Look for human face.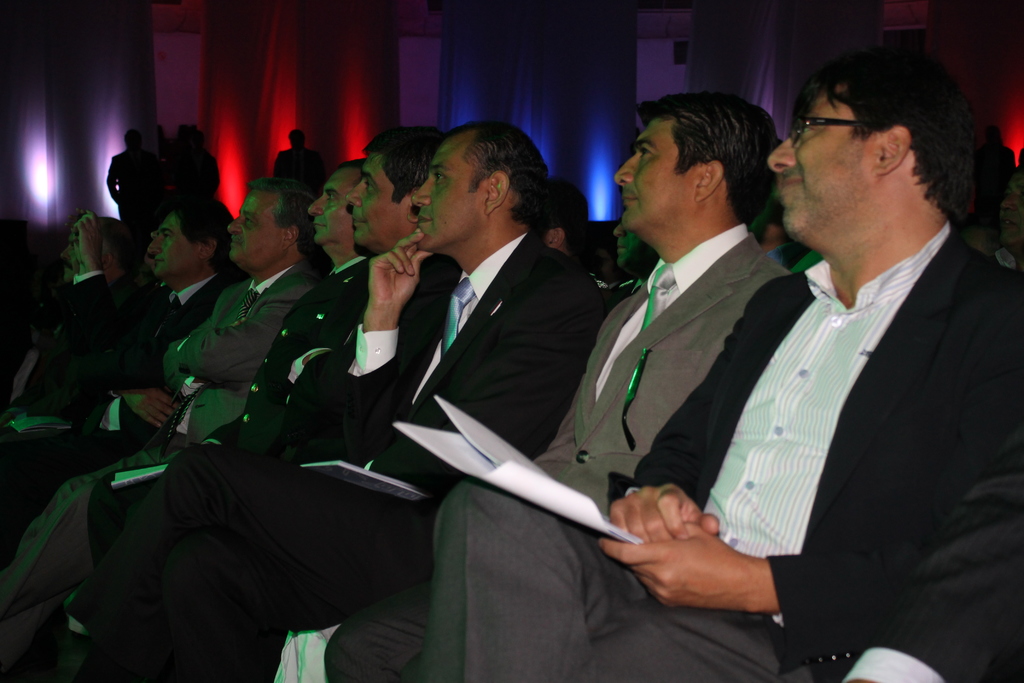
Found: bbox=(312, 163, 350, 247).
